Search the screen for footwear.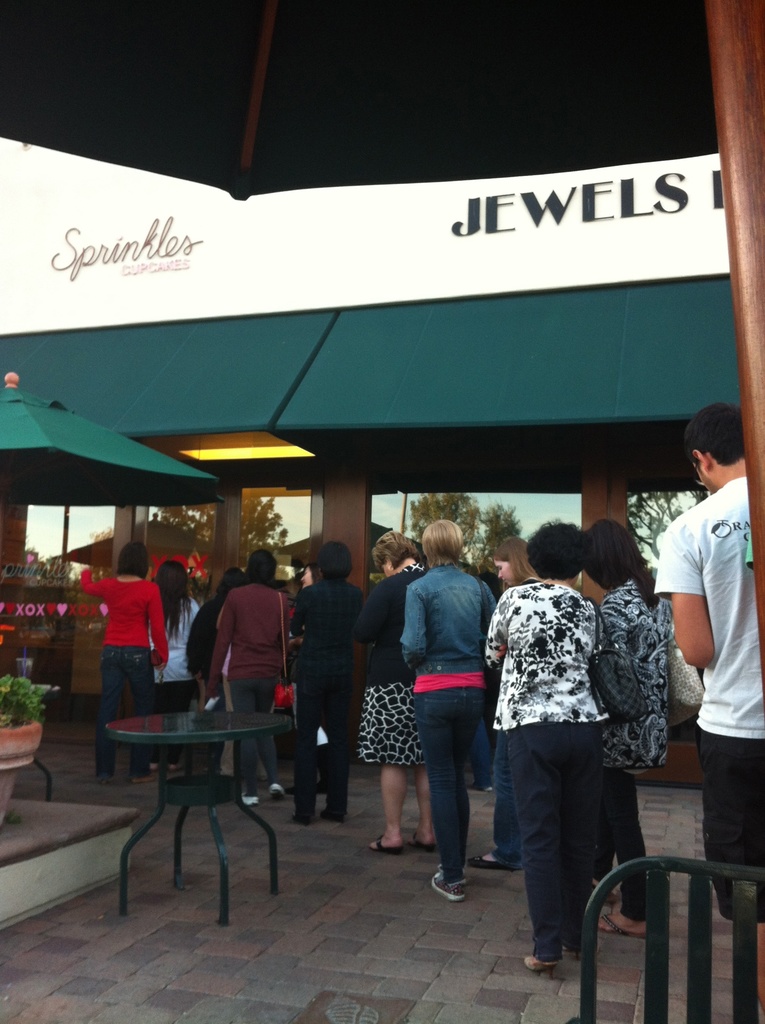
Found at Rect(94, 772, 115, 794).
